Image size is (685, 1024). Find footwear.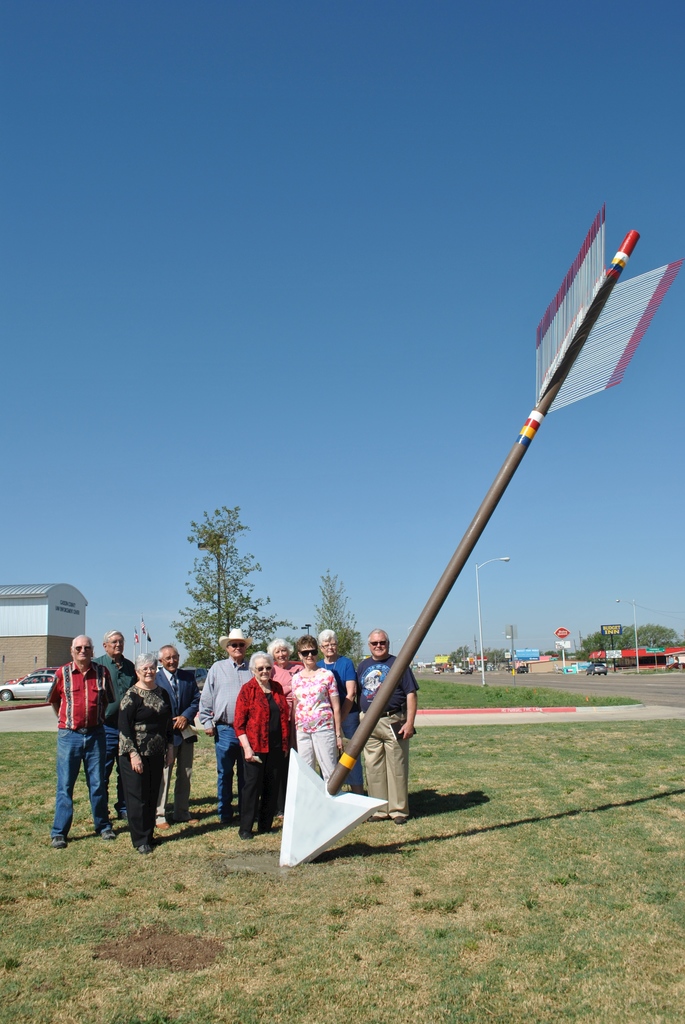
rect(367, 814, 392, 826).
